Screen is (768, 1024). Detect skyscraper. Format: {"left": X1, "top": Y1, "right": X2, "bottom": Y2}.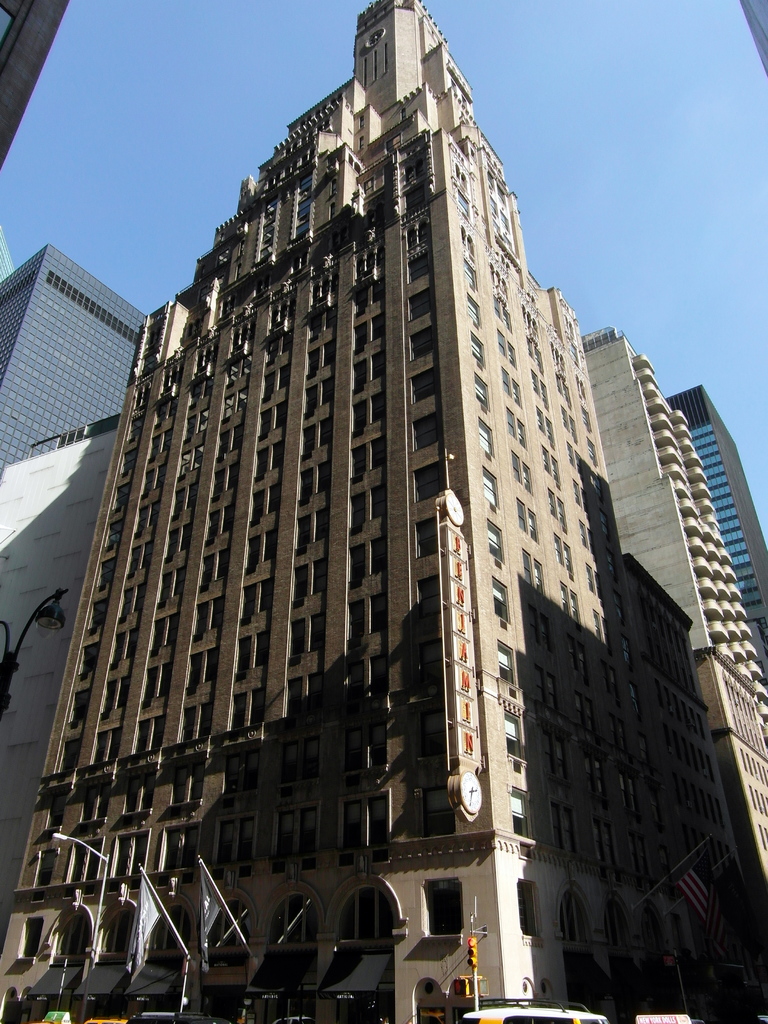
{"left": 72, "top": 0, "right": 759, "bottom": 955}.
